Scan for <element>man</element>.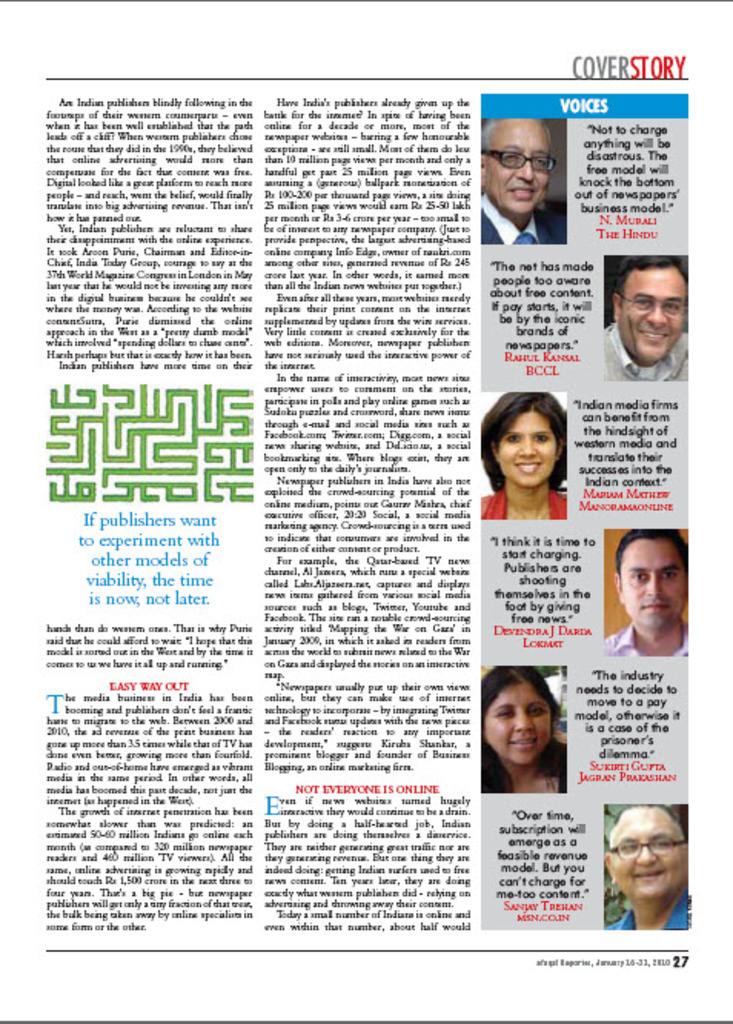
Scan result: box(592, 813, 715, 953).
